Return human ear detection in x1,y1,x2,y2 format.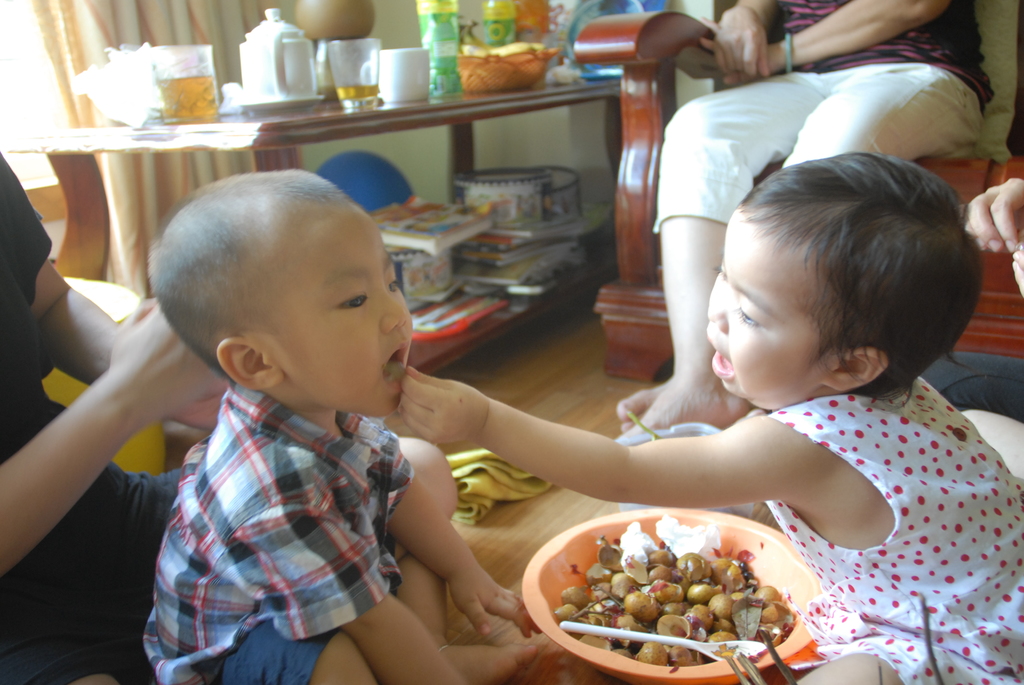
215,341,286,395.
